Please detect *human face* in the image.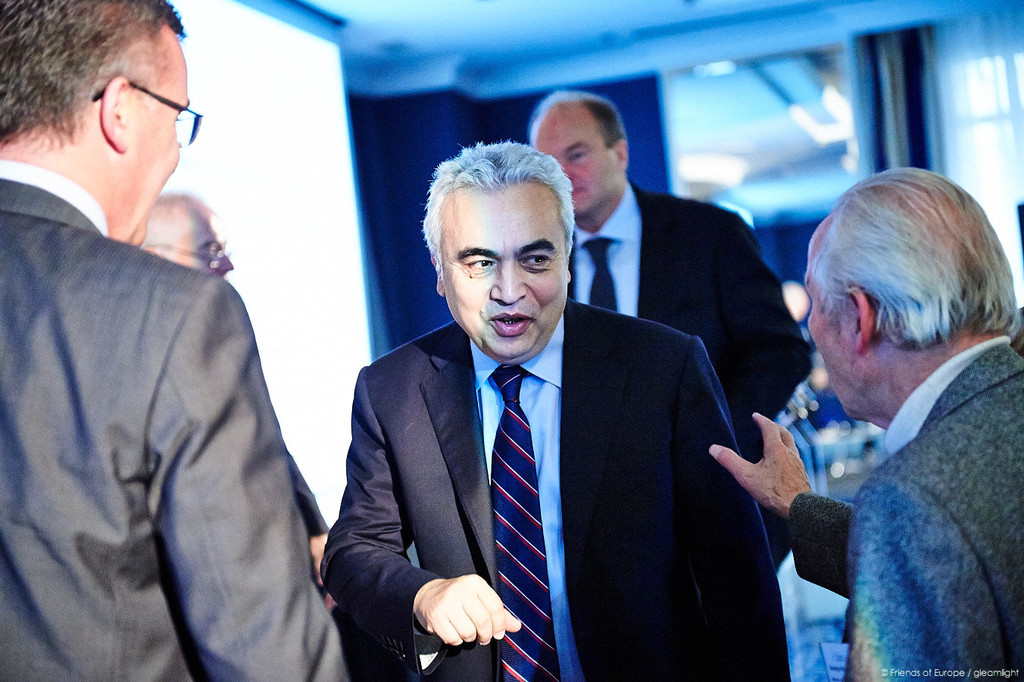
532,99,618,218.
